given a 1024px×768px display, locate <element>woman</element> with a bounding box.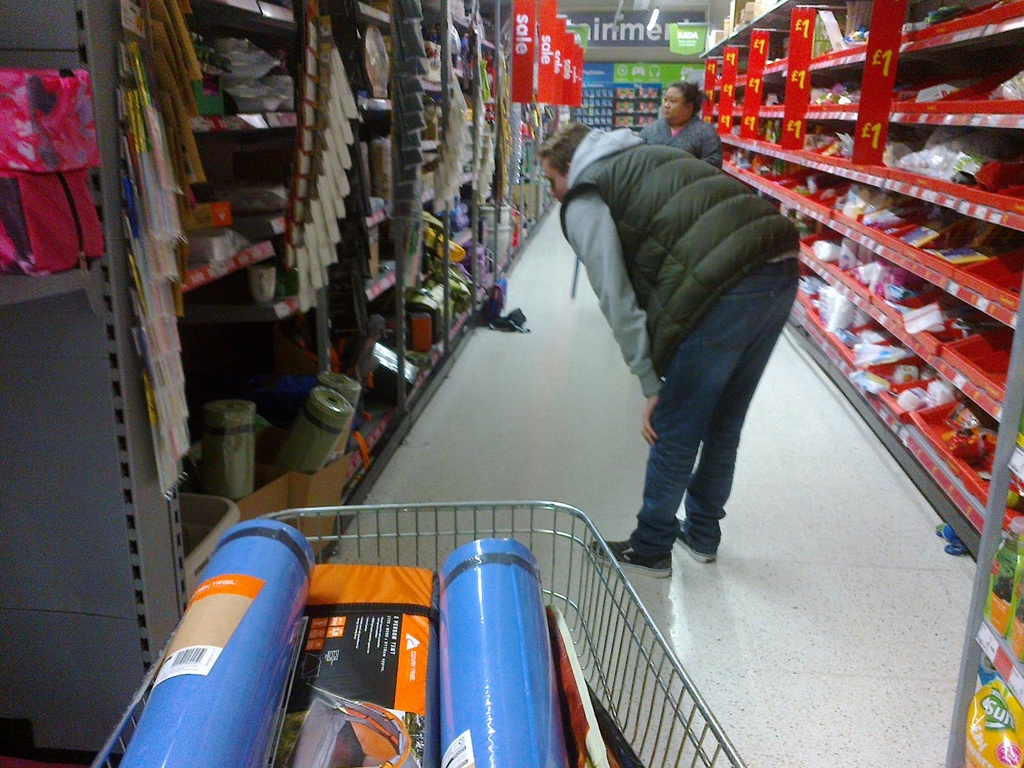
Located: x1=646 y1=81 x2=733 y2=173.
